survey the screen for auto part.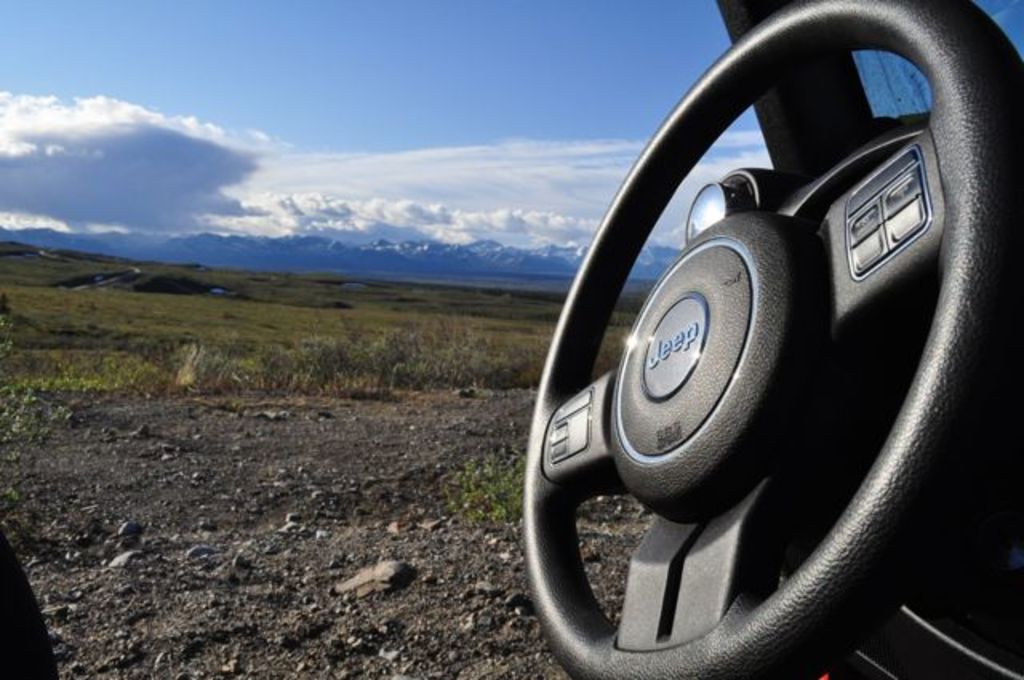
Survey found: [left=525, top=0, right=1018, bottom=678].
